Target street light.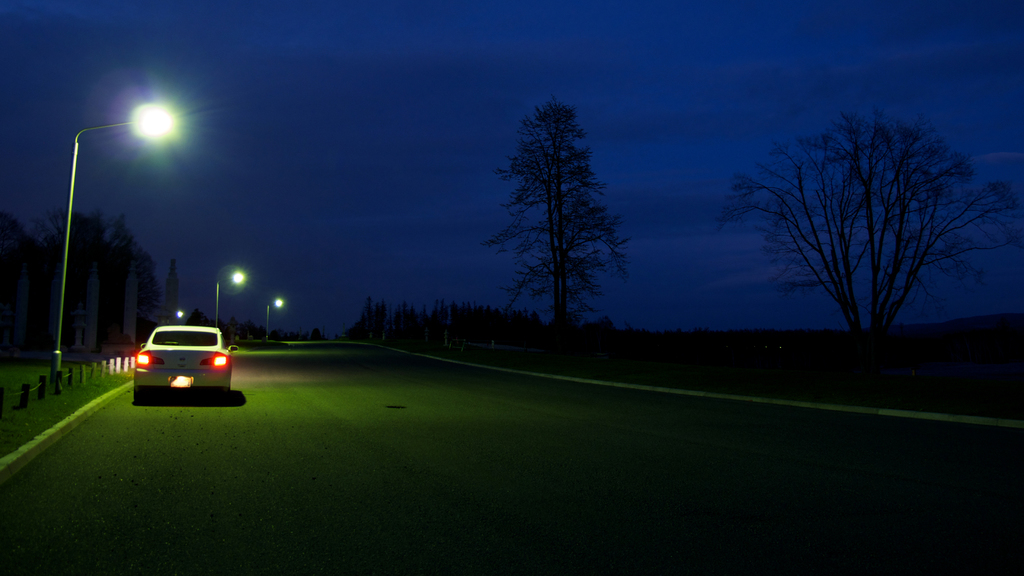
Target region: (x1=54, y1=112, x2=202, y2=342).
